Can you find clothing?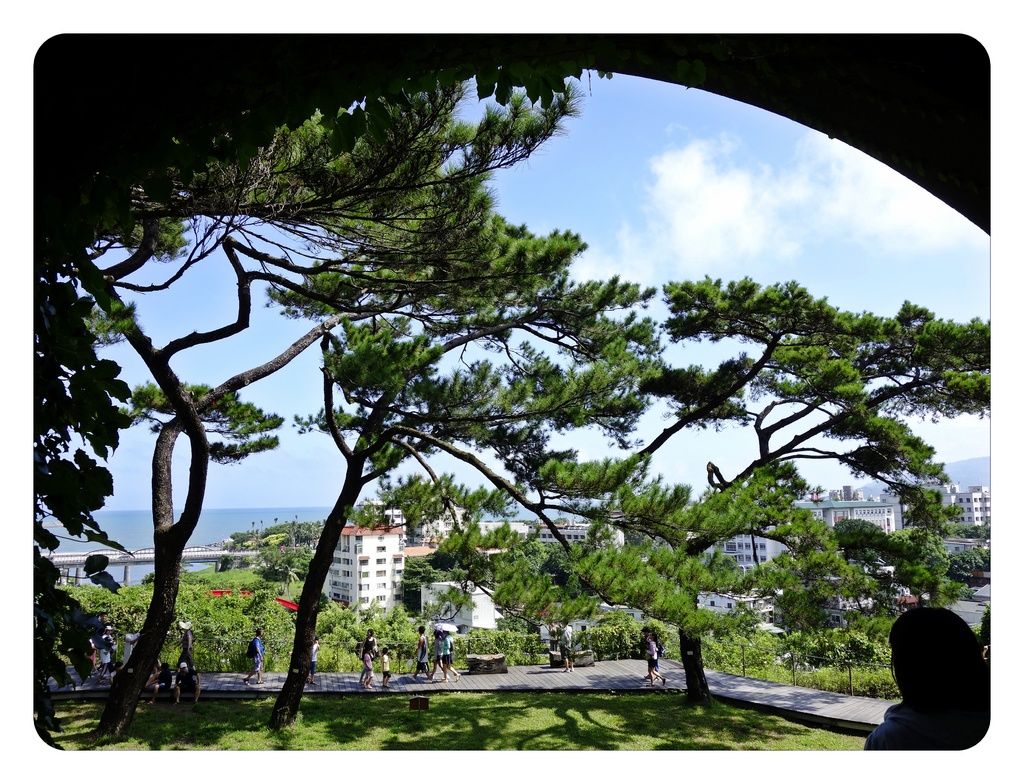
Yes, bounding box: rect(179, 628, 190, 664).
